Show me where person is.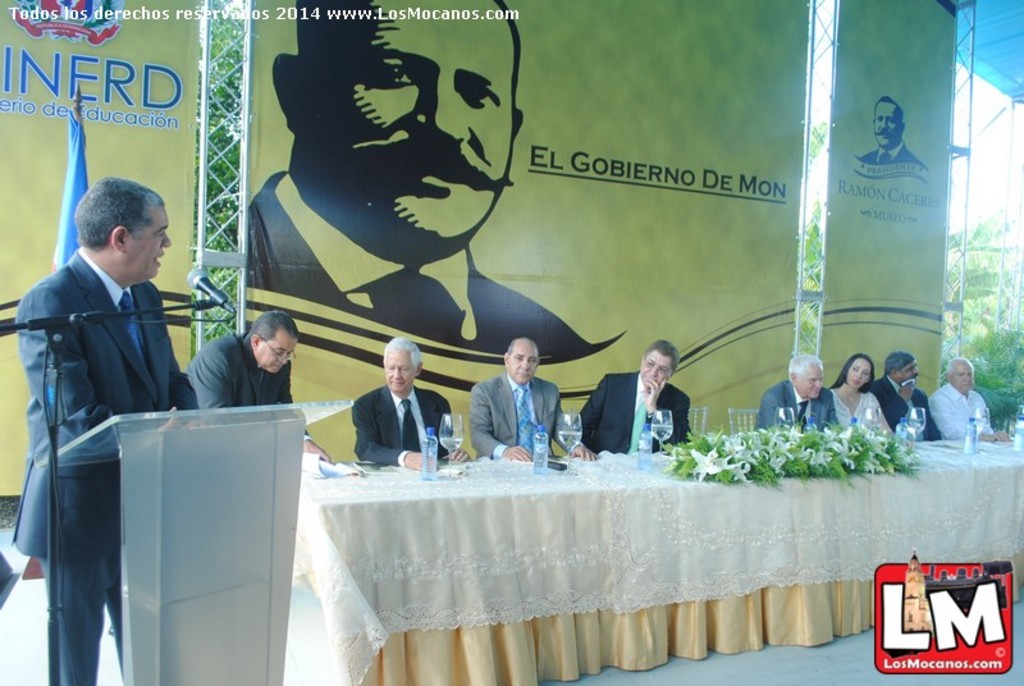
person is at 12,180,195,685.
